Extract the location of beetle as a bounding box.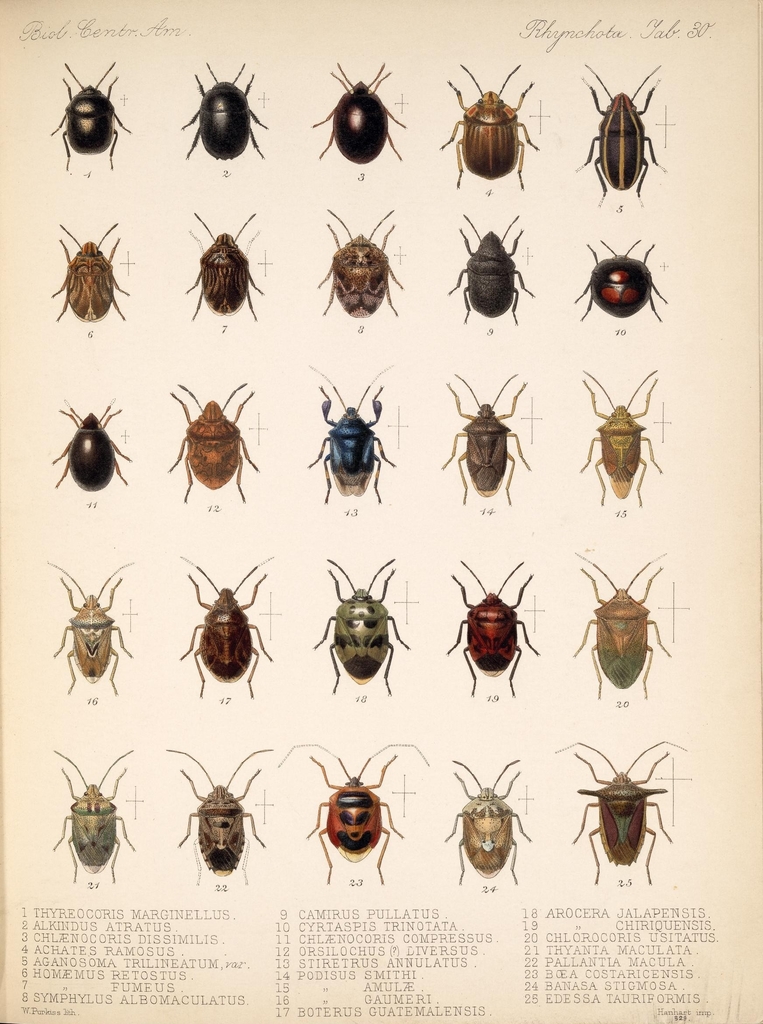
crop(53, 225, 132, 319).
